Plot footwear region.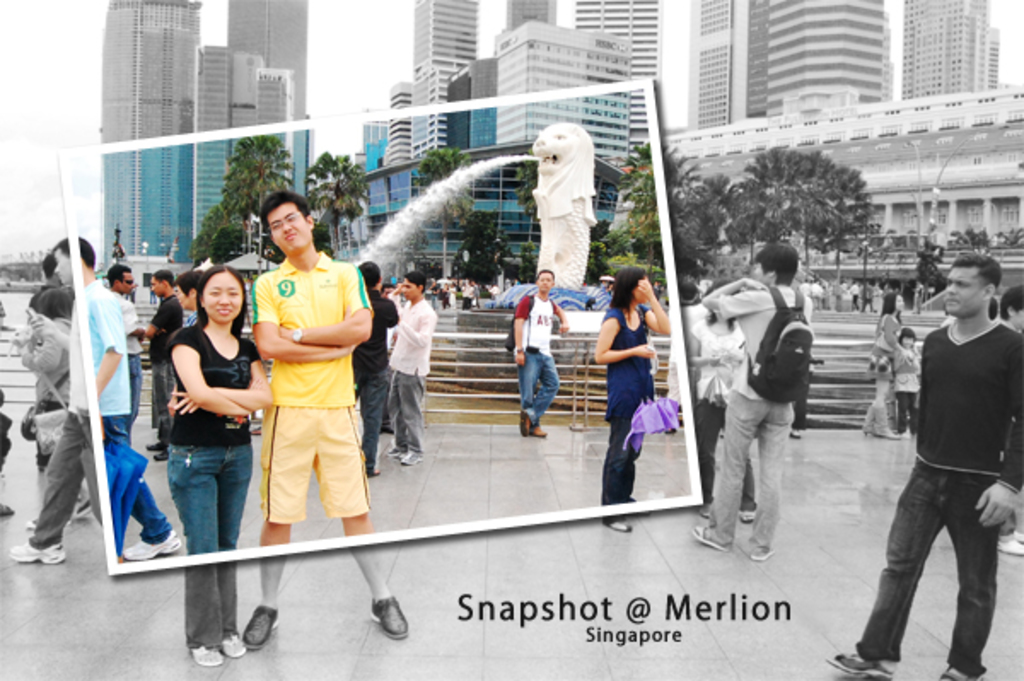
Plotted at (749, 546, 777, 560).
